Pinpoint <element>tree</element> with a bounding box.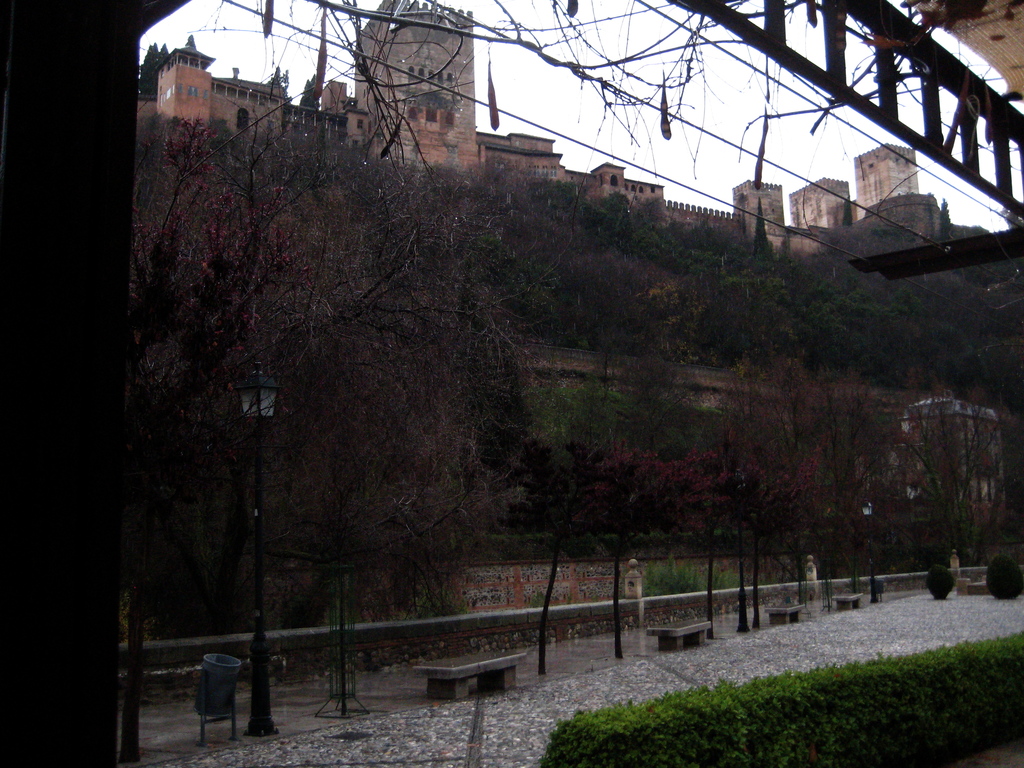
left=981, top=540, right=1023, bottom=599.
